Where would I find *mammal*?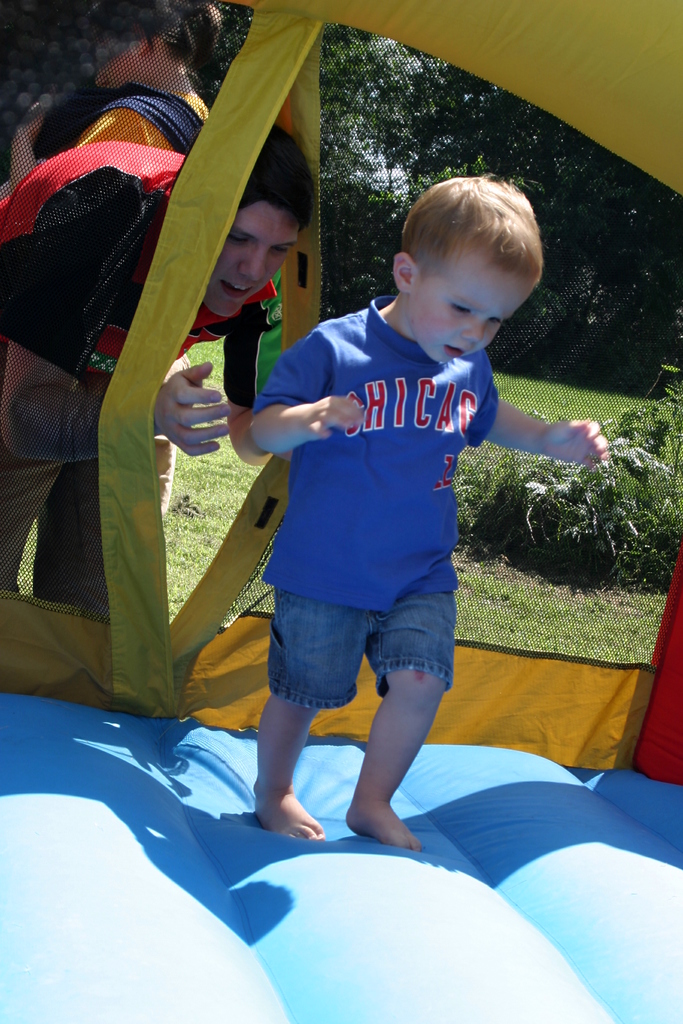
At (0,120,318,600).
